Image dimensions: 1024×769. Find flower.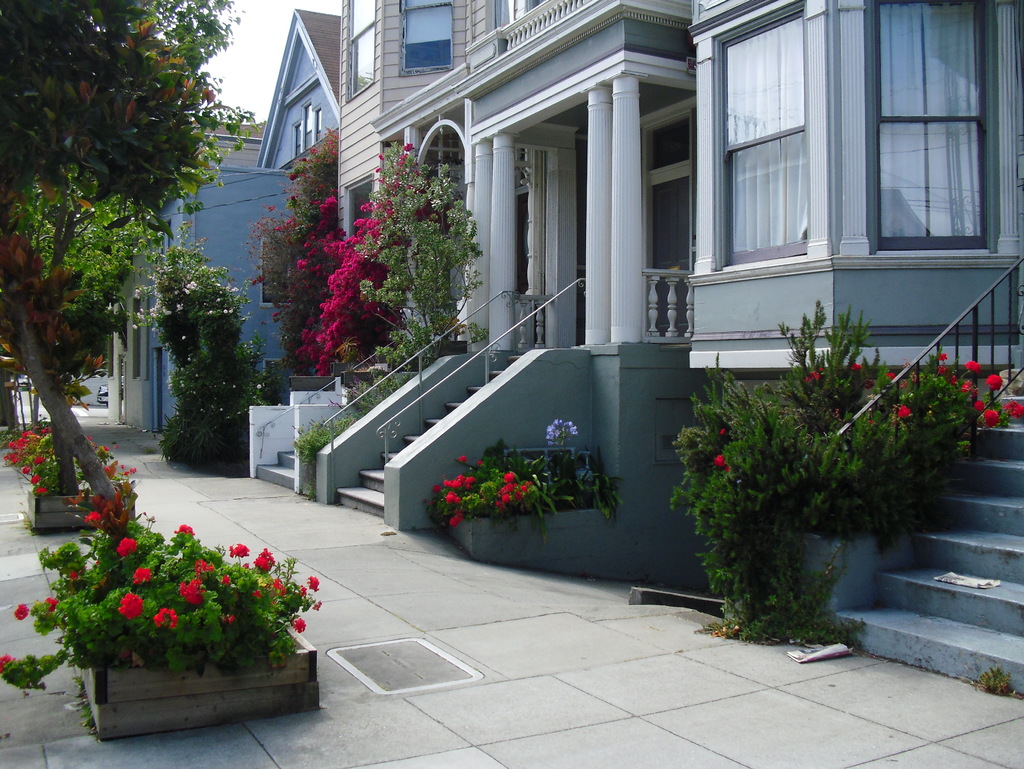
<region>68, 570, 85, 585</region>.
